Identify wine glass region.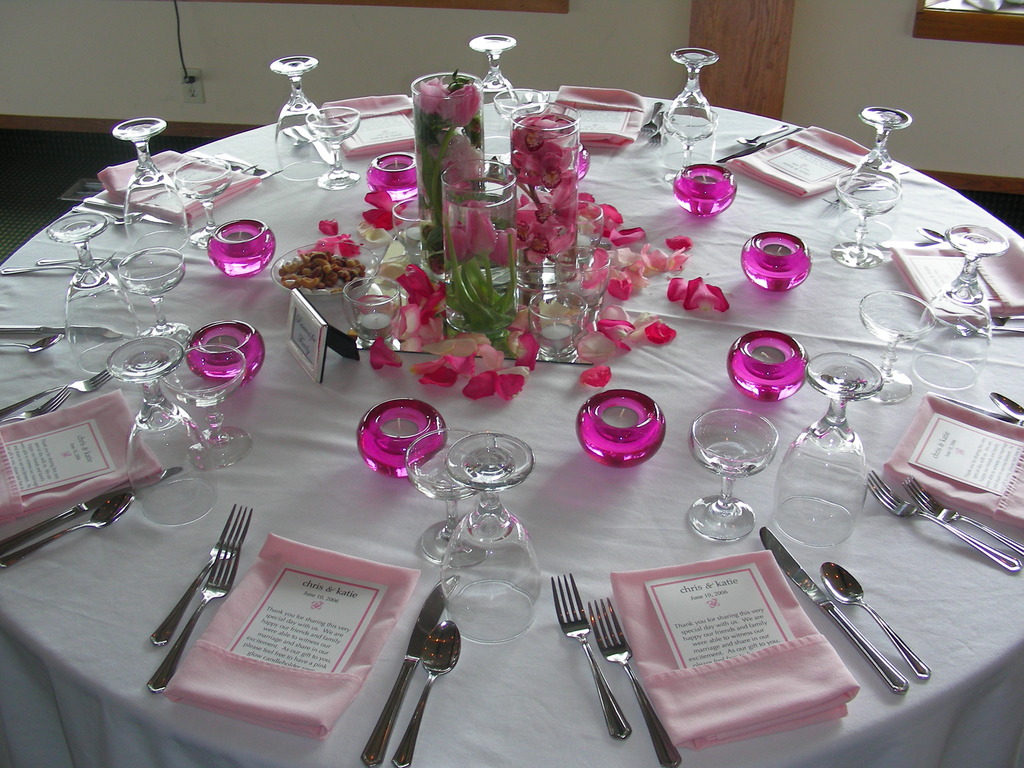
Region: (858, 285, 934, 404).
